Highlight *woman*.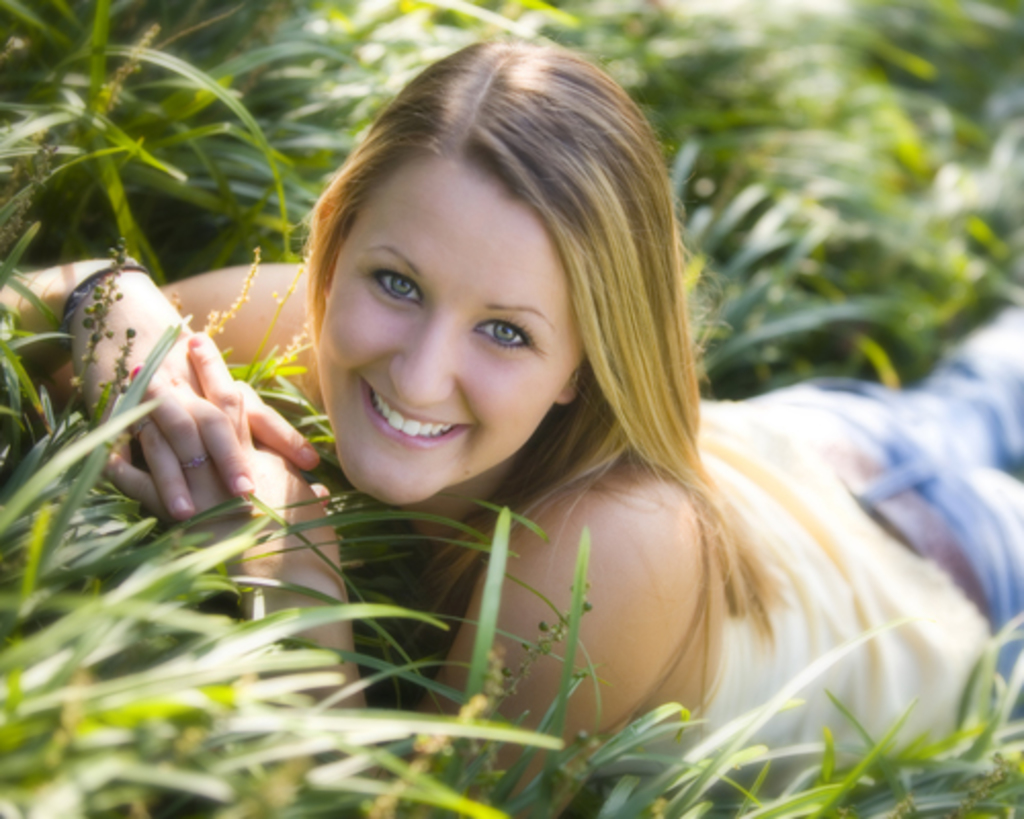
Highlighted region: BBox(172, 51, 1016, 818).
